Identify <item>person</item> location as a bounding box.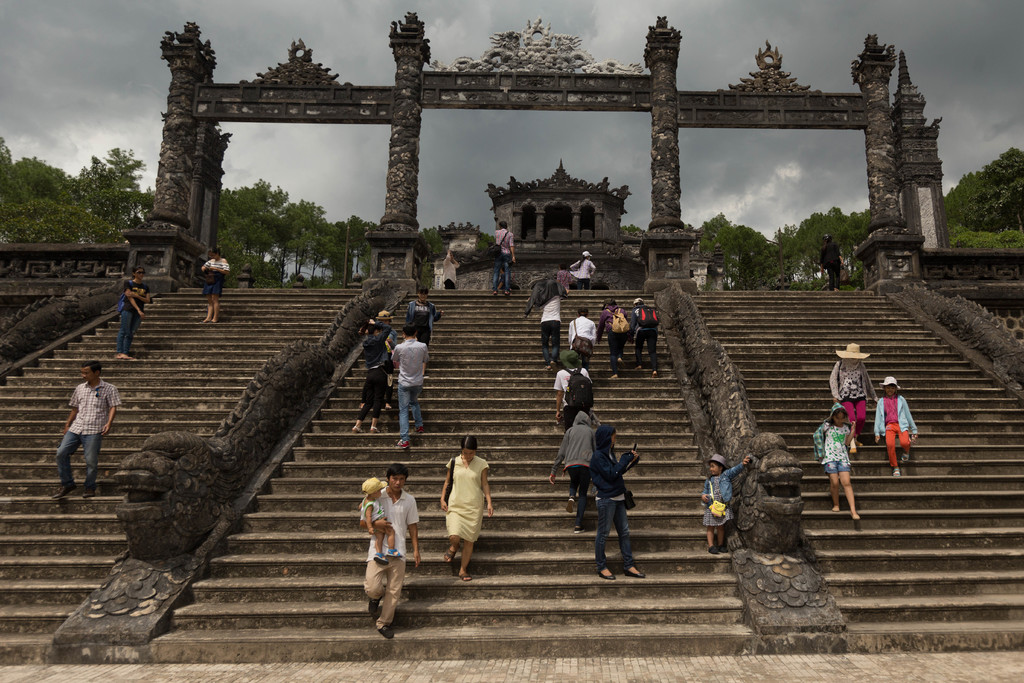
<bbox>820, 233, 851, 295</bbox>.
